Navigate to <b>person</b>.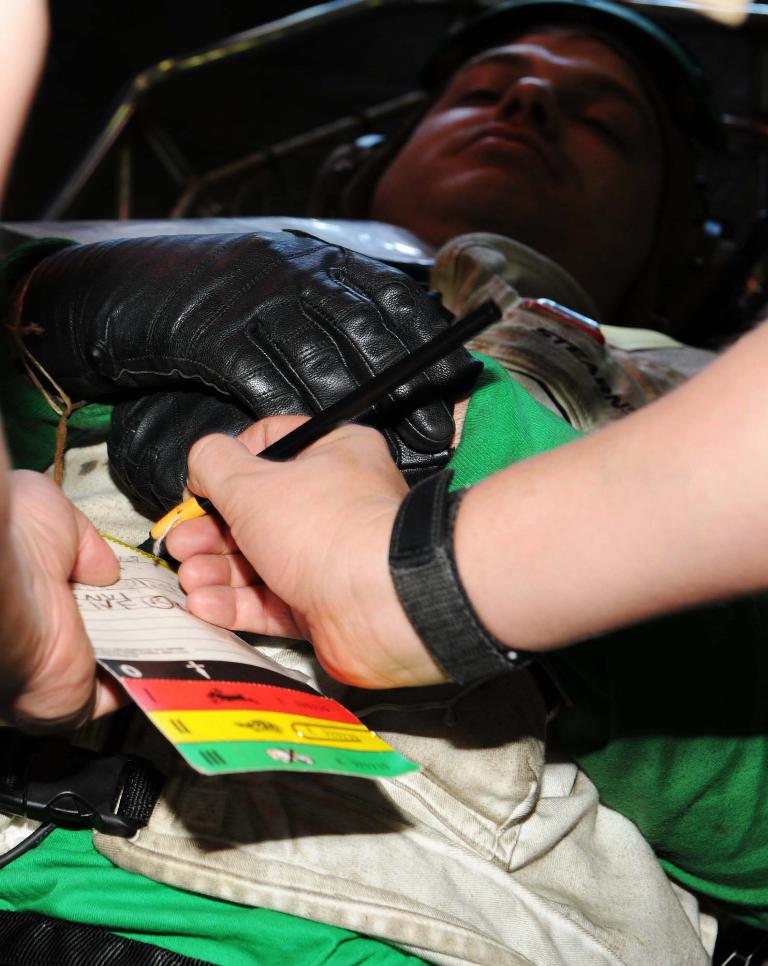
Navigation target: [x1=0, y1=318, x2=767, y2=735].
